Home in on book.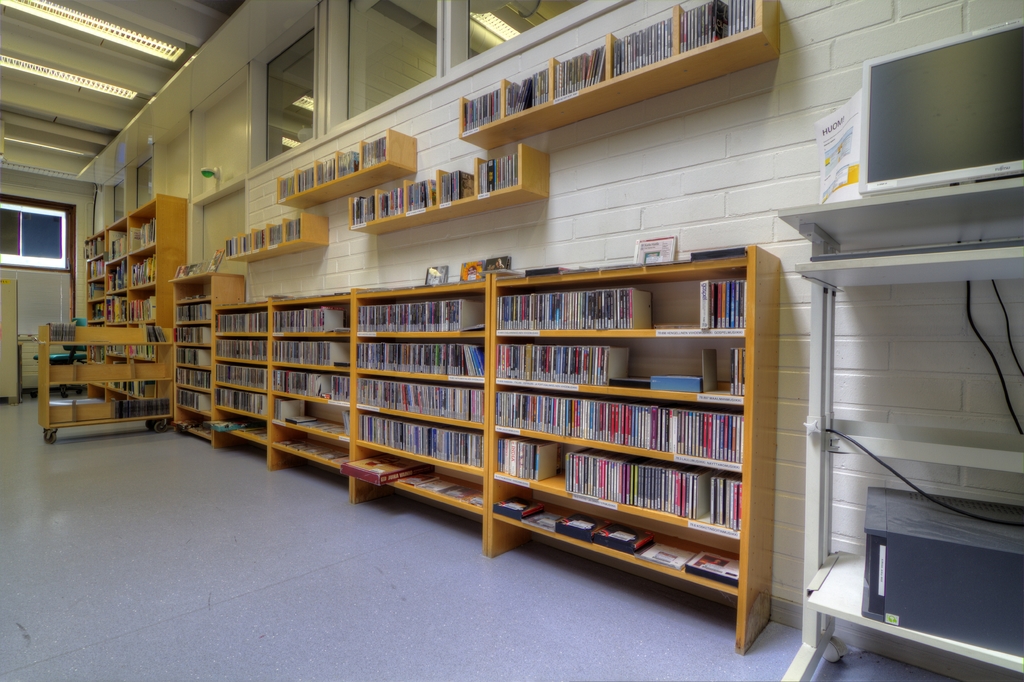
Homed in at rect(648, 373, 702, 391).
